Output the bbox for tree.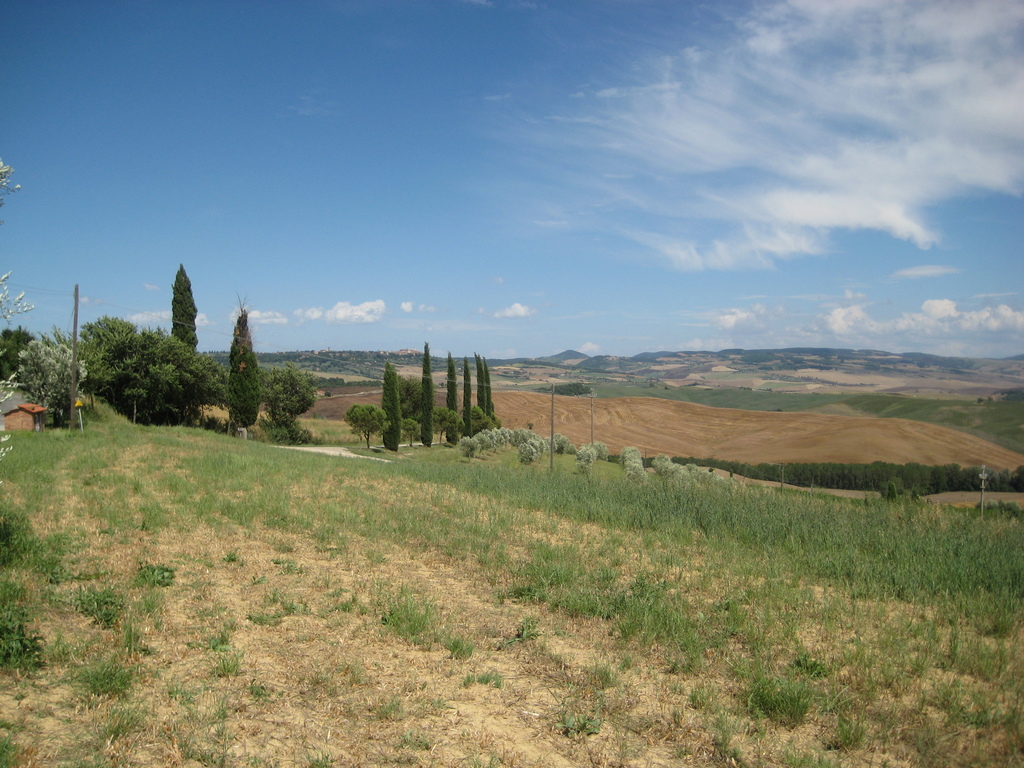
x1=13 y1=335 x2=90 y2=442.
